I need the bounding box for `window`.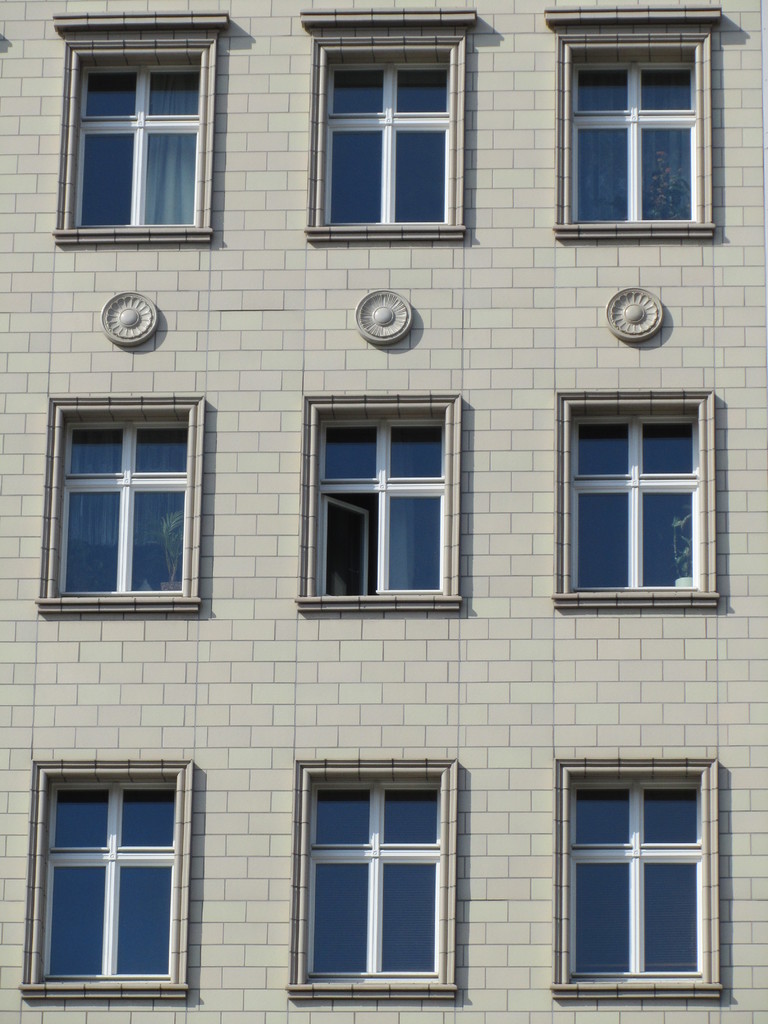
Here it is: left=37, top=395, right=209, bottom=614.
